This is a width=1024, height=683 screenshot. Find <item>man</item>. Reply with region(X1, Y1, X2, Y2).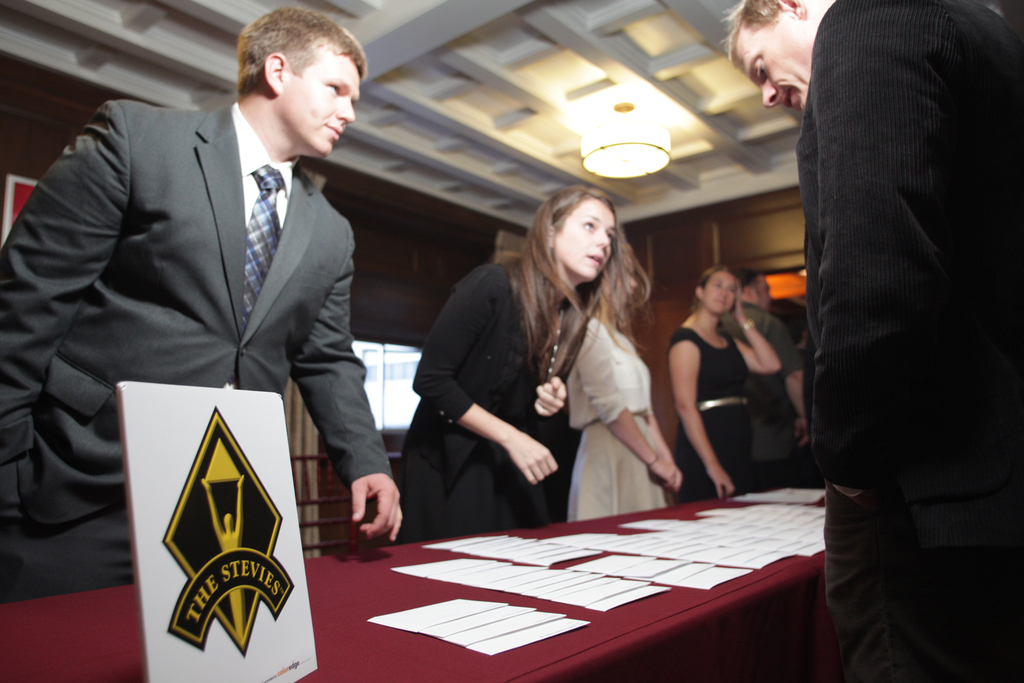
region(29, 17, 405, 604).
